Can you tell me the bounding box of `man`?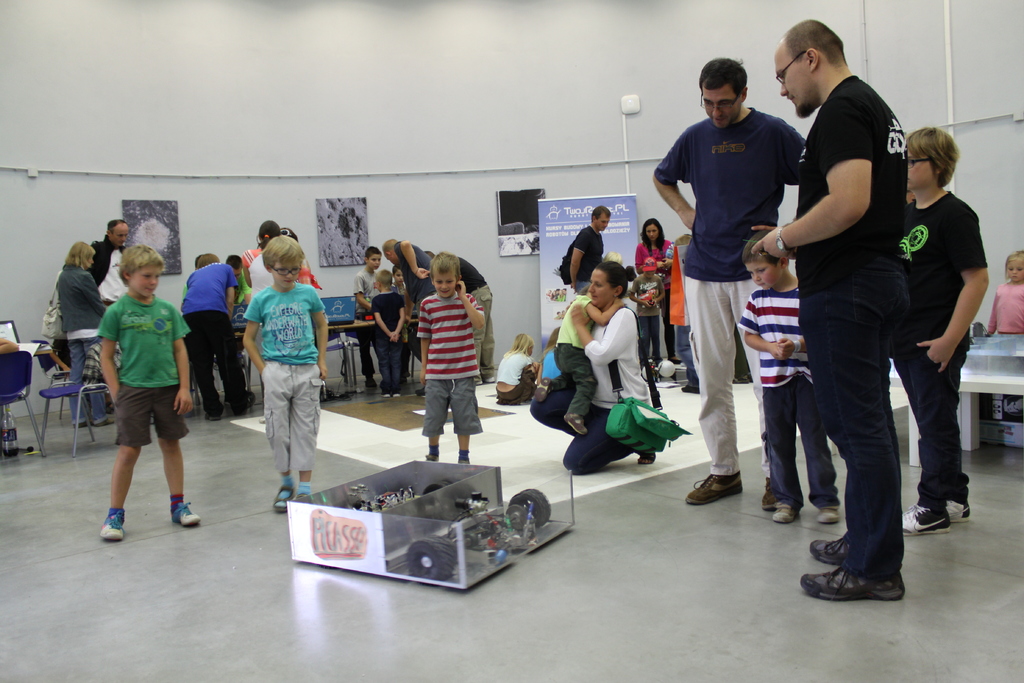
{"left": 385, "top": 239, "right": 437, "bottom": 397}.
